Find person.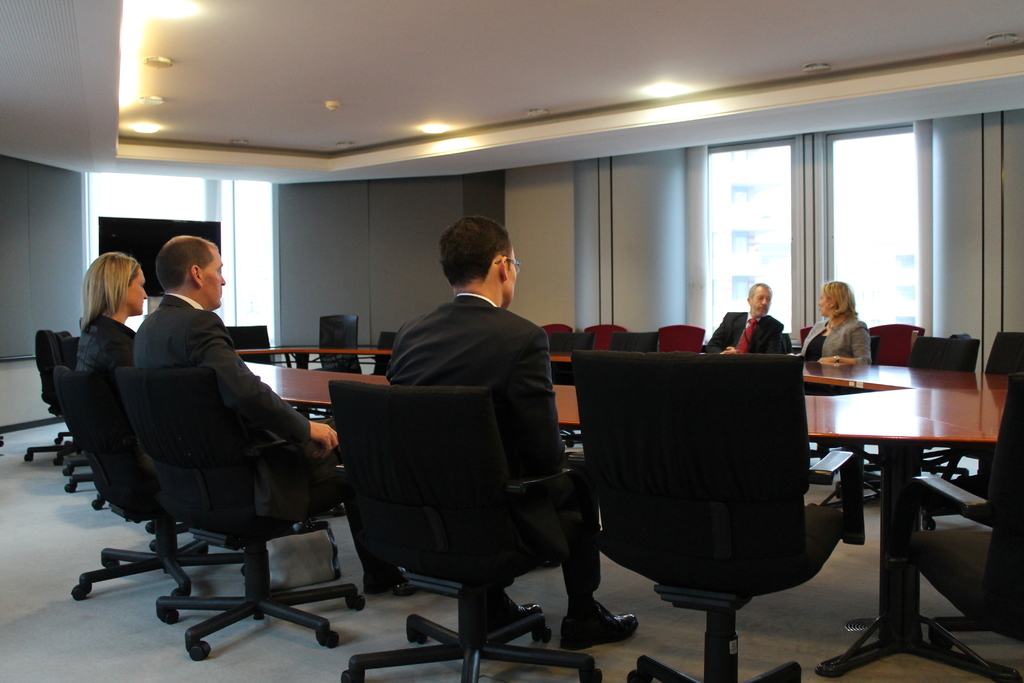
bbox=[705, 279, 792, 355].
